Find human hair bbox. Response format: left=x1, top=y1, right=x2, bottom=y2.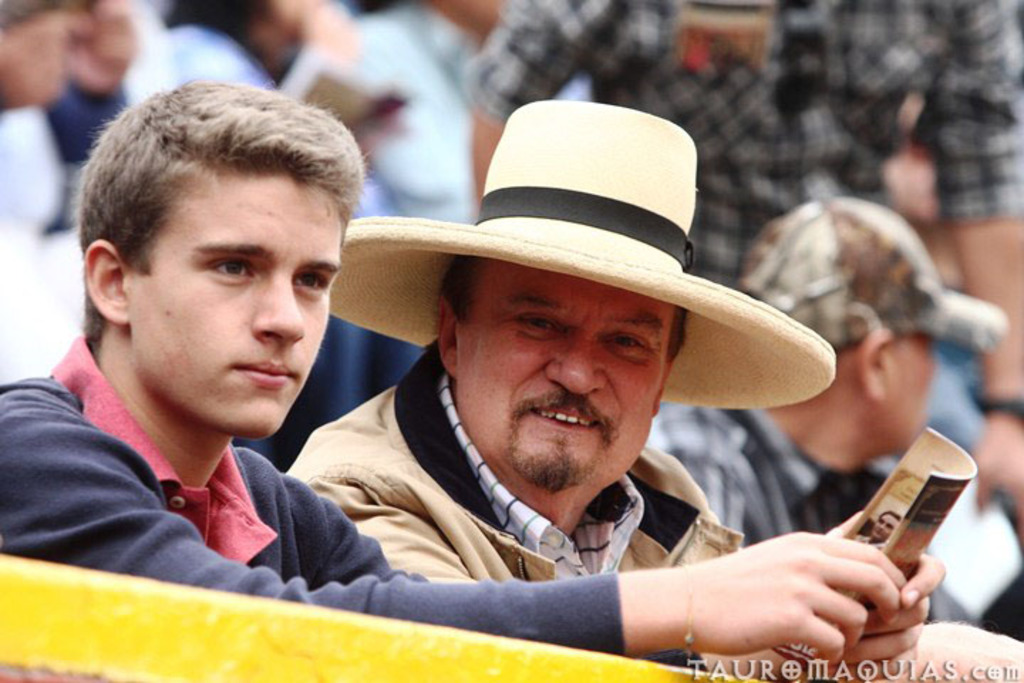
left=439, top=255, right=686, bottom=357.
